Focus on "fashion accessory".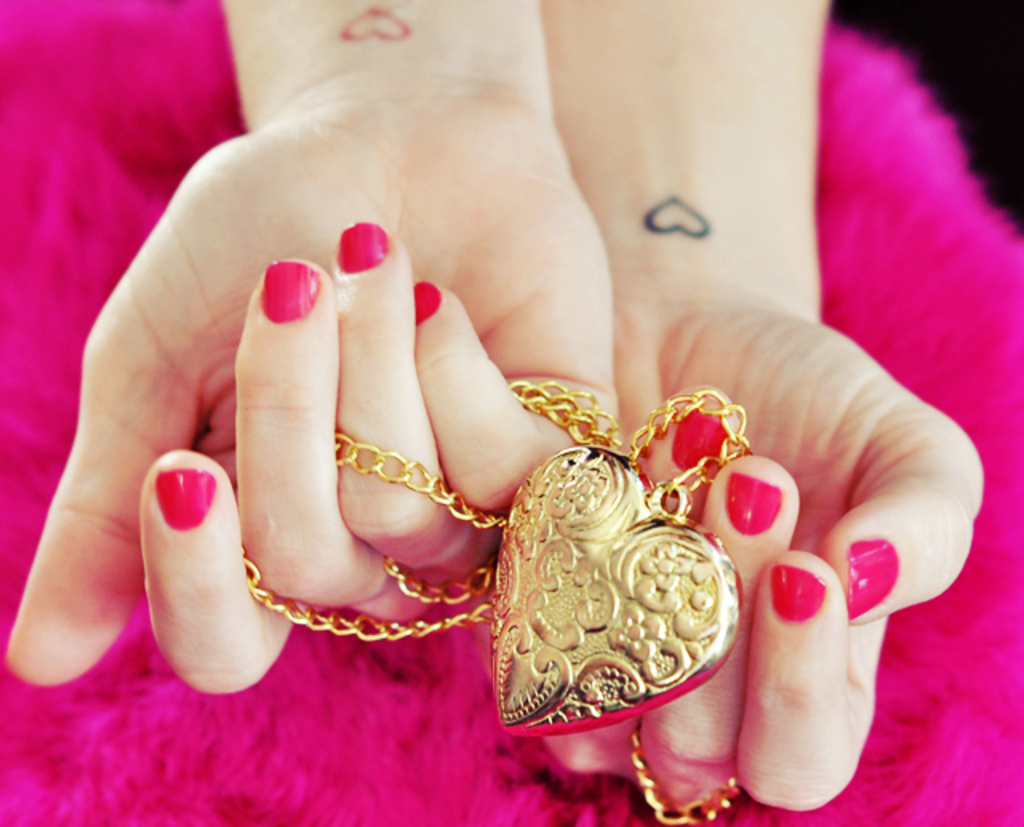
Focused at <box>725,469,784,537</box>.
